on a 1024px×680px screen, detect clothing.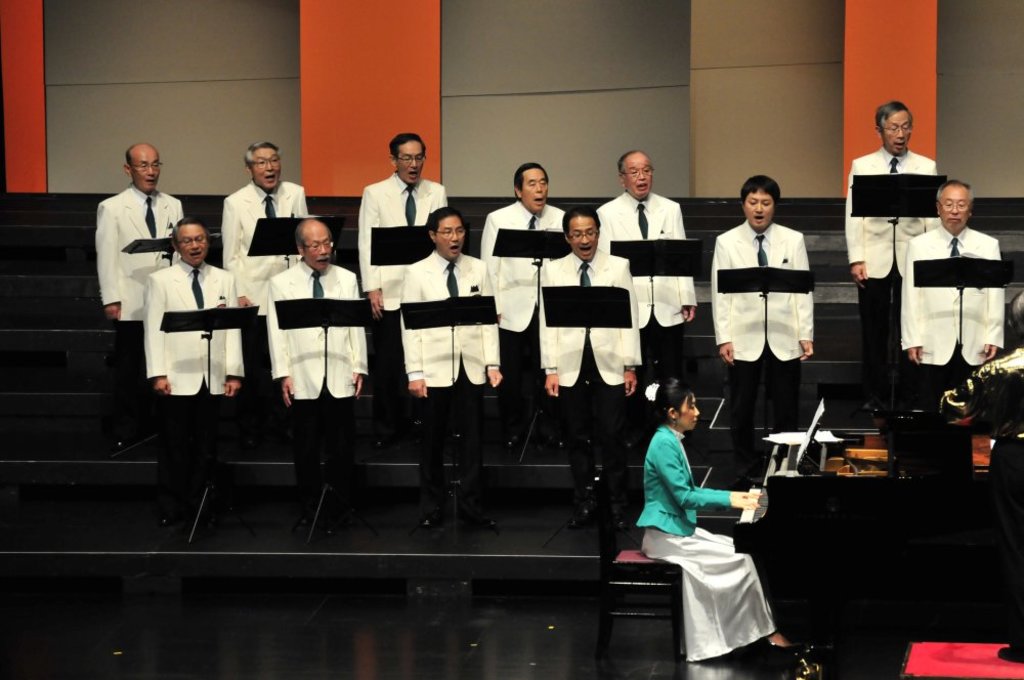
[357,169,451,426].
